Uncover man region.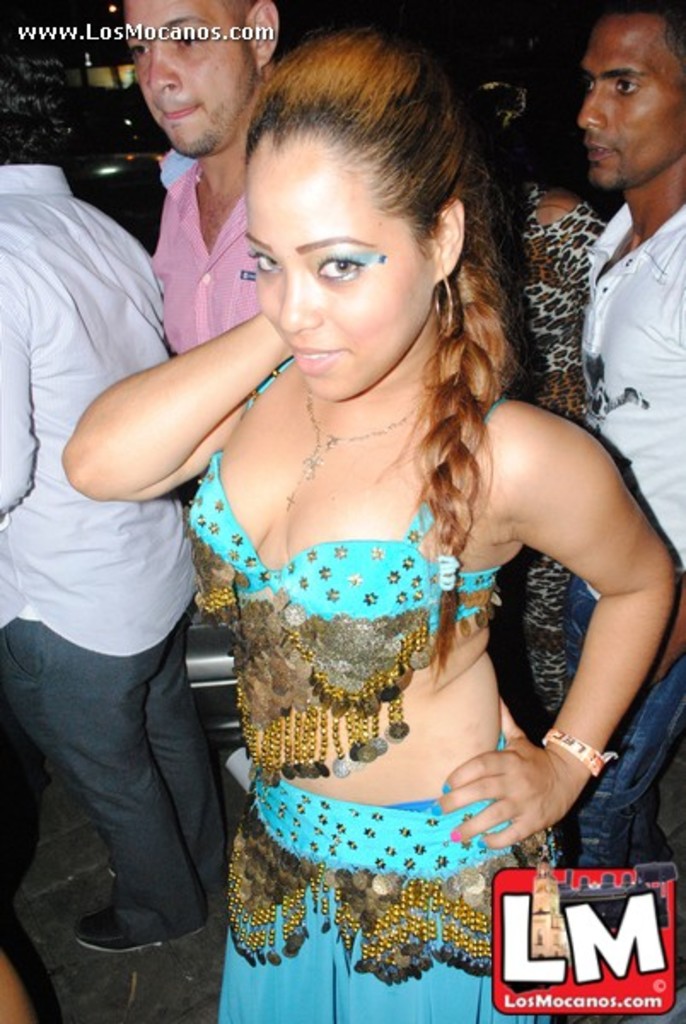
Uncovered: left=563, top=0, right=684, bottom=1022.
